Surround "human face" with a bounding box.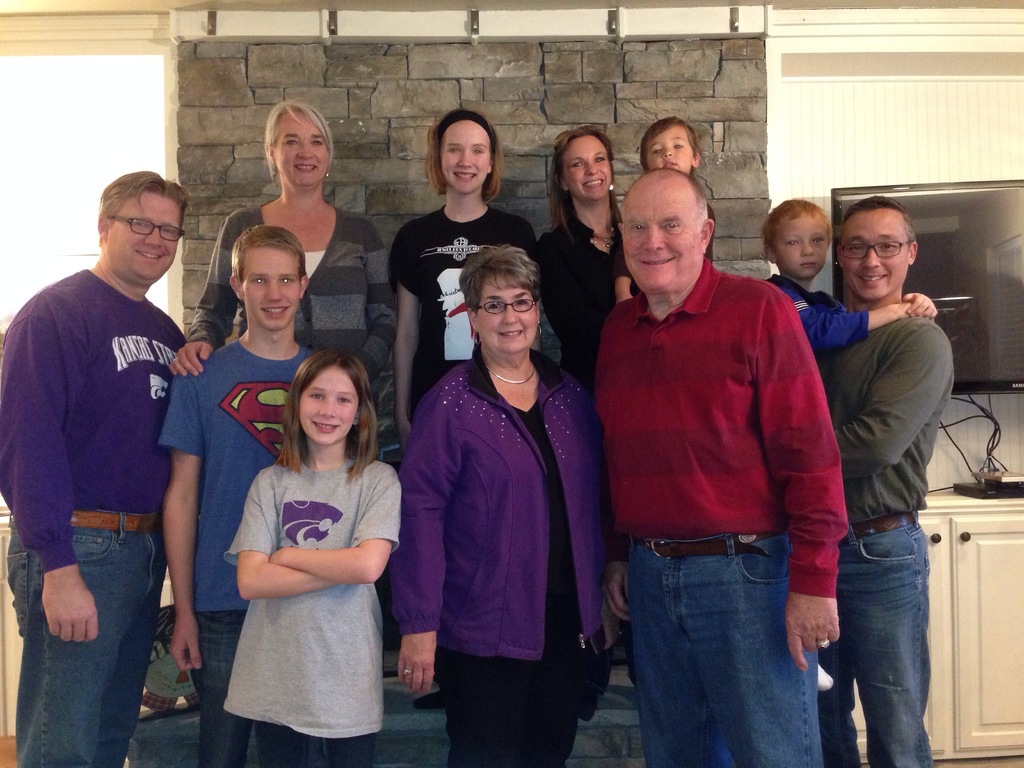
[left=566, top=138, right=612, bottom=205].
